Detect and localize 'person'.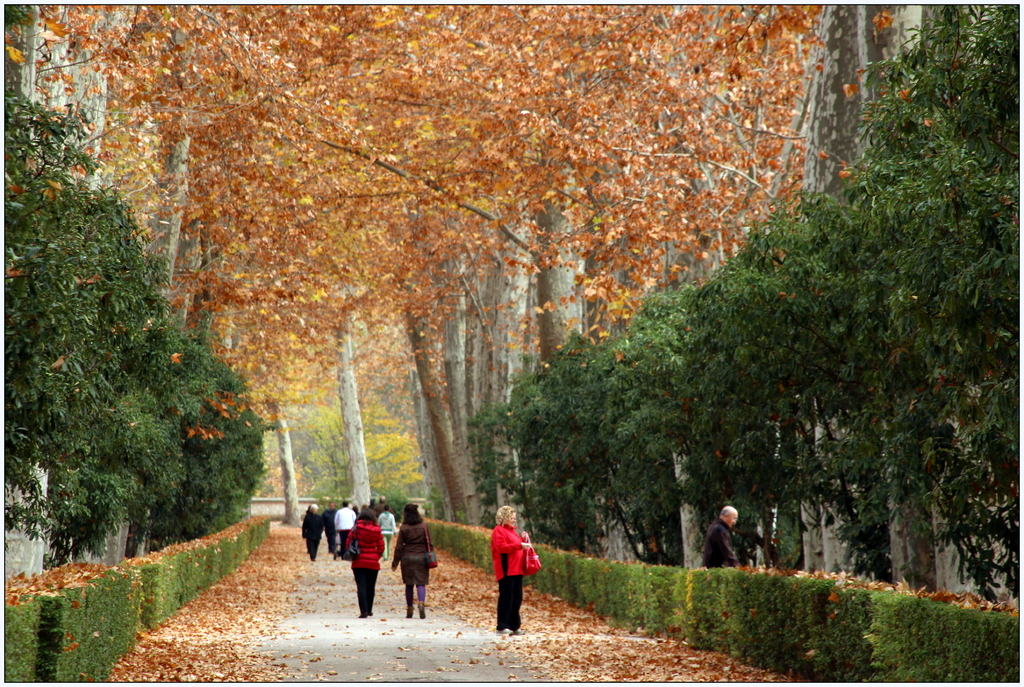
Localized at [390,503,435,618].
